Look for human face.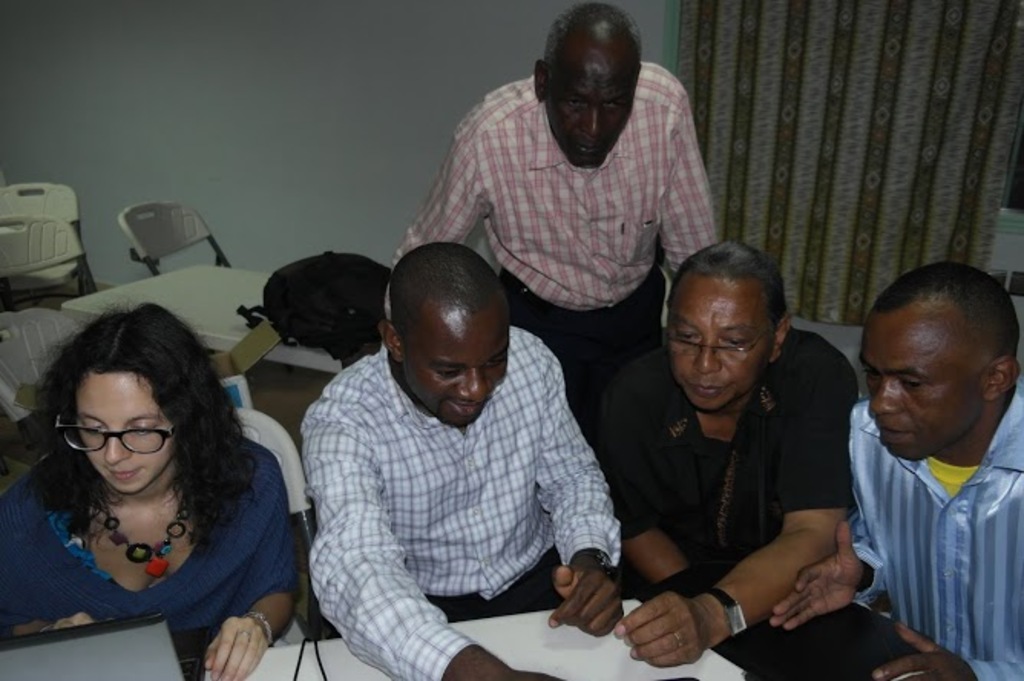
Found: [75, 370, 176, 494].
